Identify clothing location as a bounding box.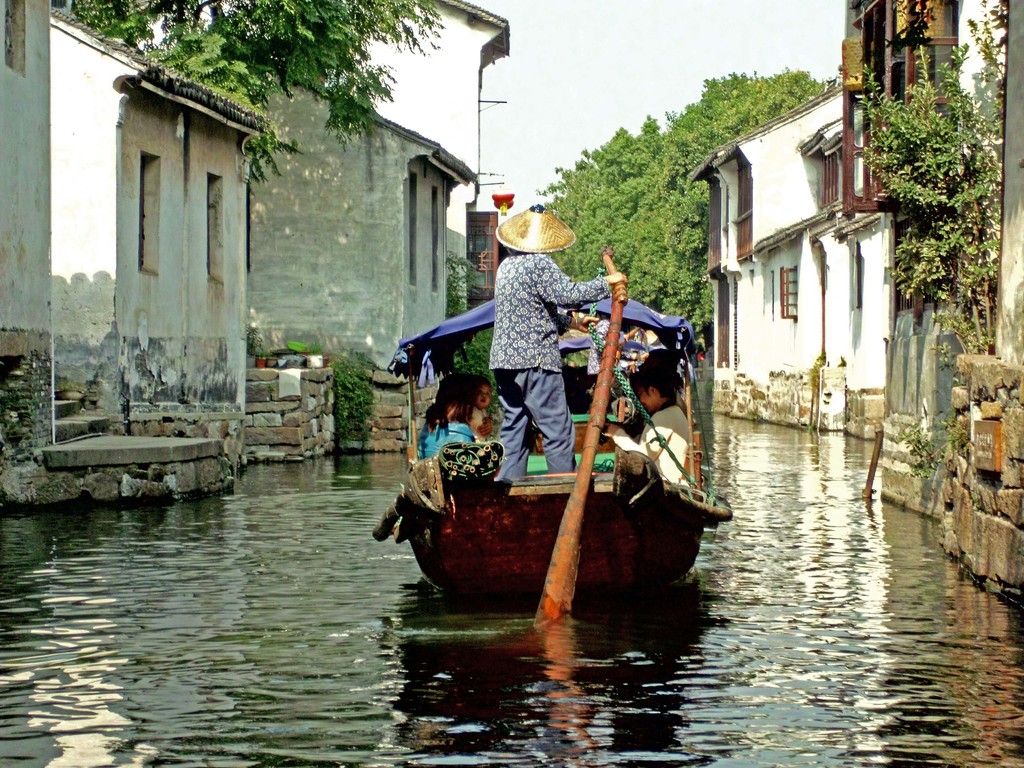
609,405,691,484.
